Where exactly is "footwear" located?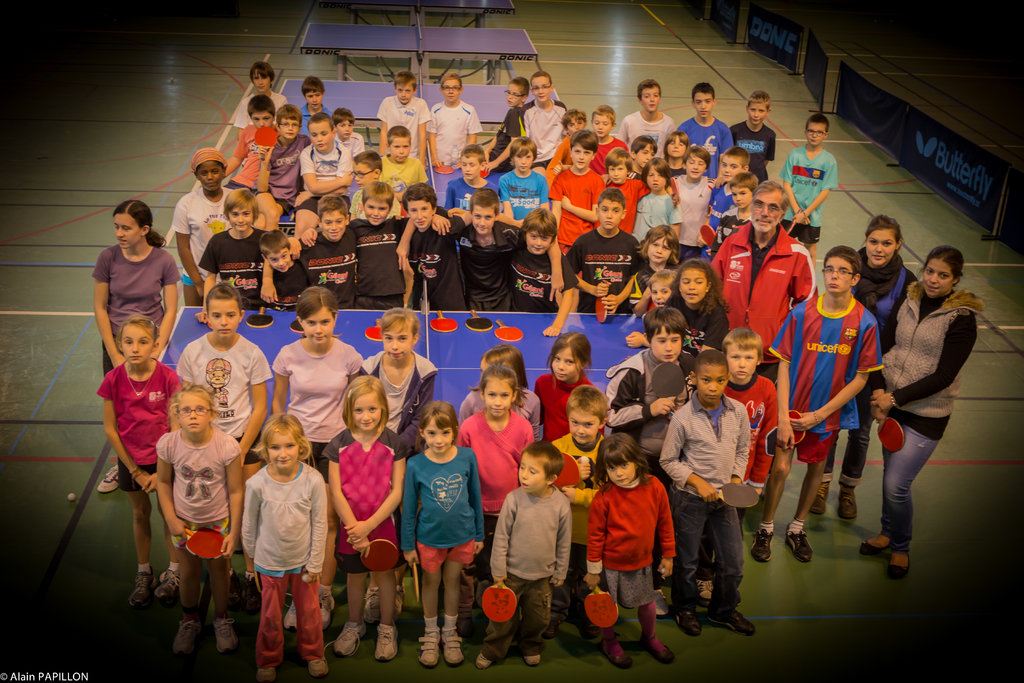
Its bounding box is 637/632/676/662.
